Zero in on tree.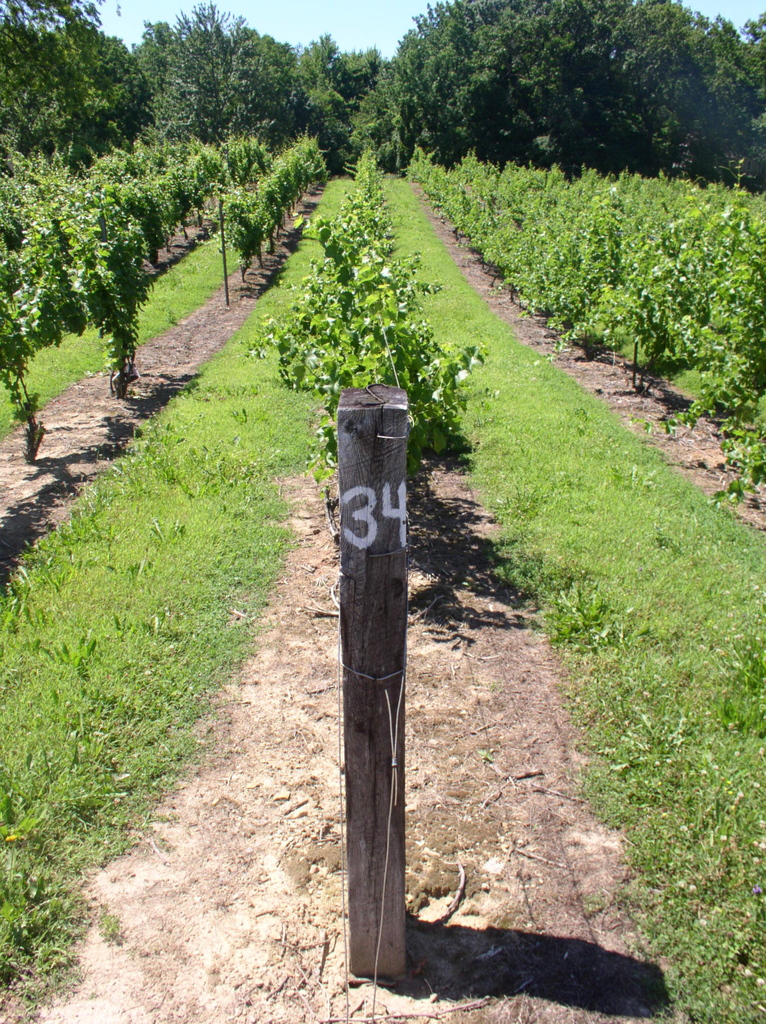
Zeroed in: 132, 10, 294, 150.
